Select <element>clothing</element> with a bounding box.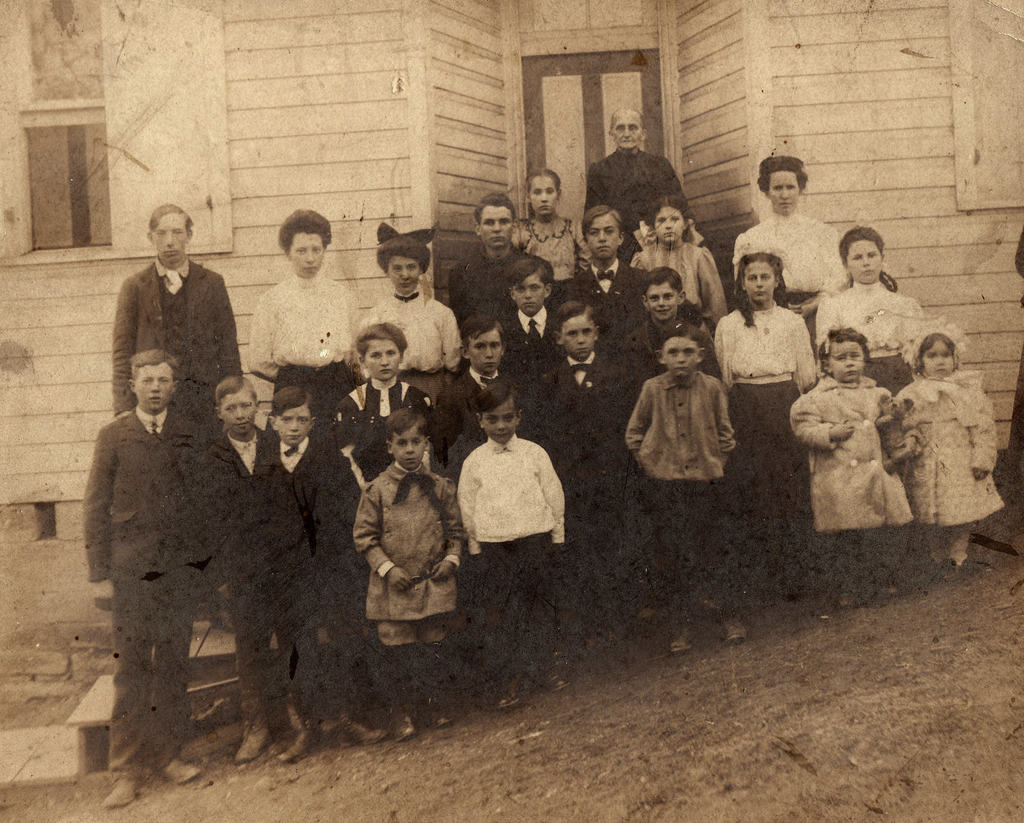
crop(357, 287, 469, 402).
